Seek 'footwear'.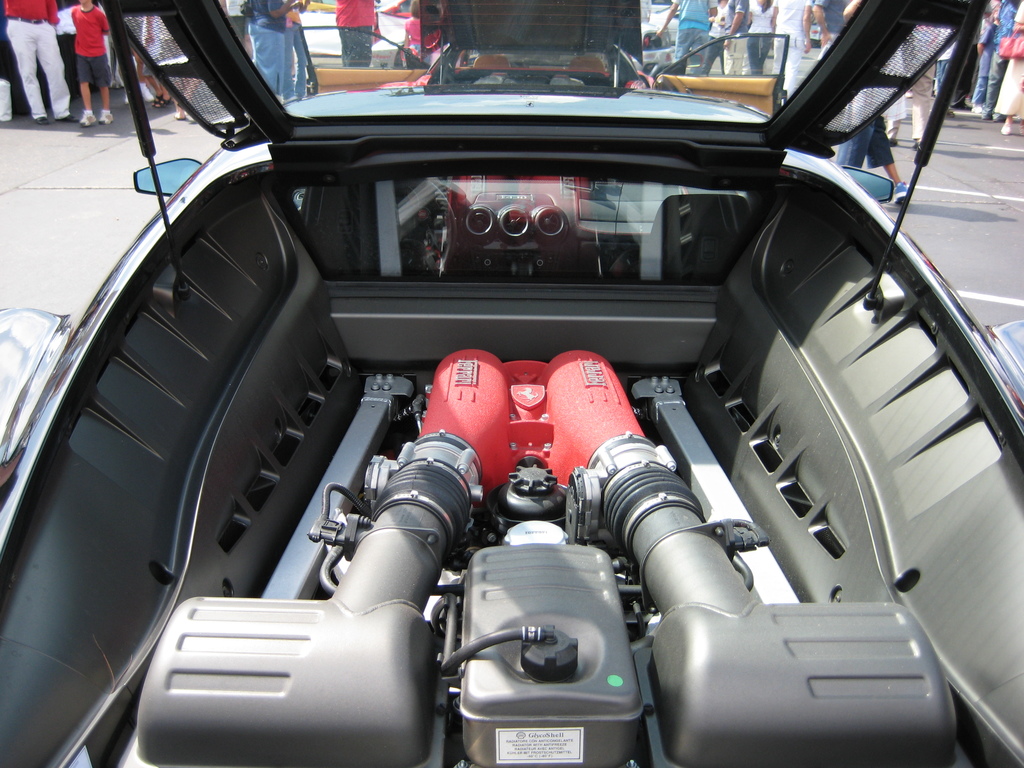
detection(100, 109, 113, 125).
